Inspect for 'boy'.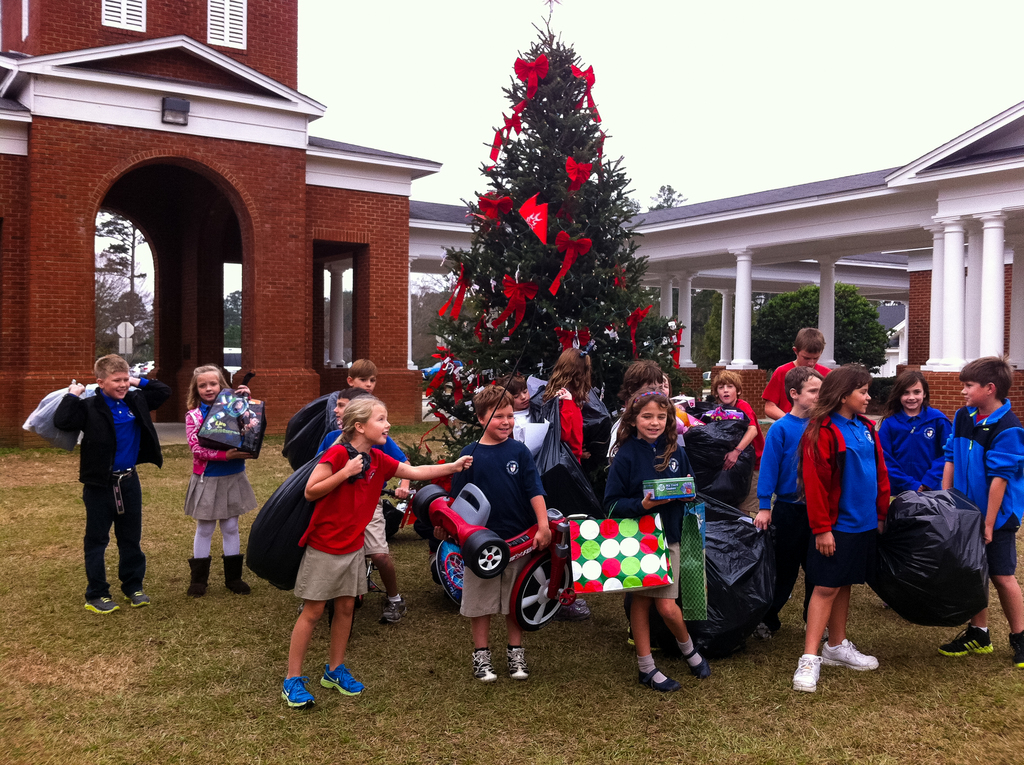
Inspection: (51,354,172,616).
